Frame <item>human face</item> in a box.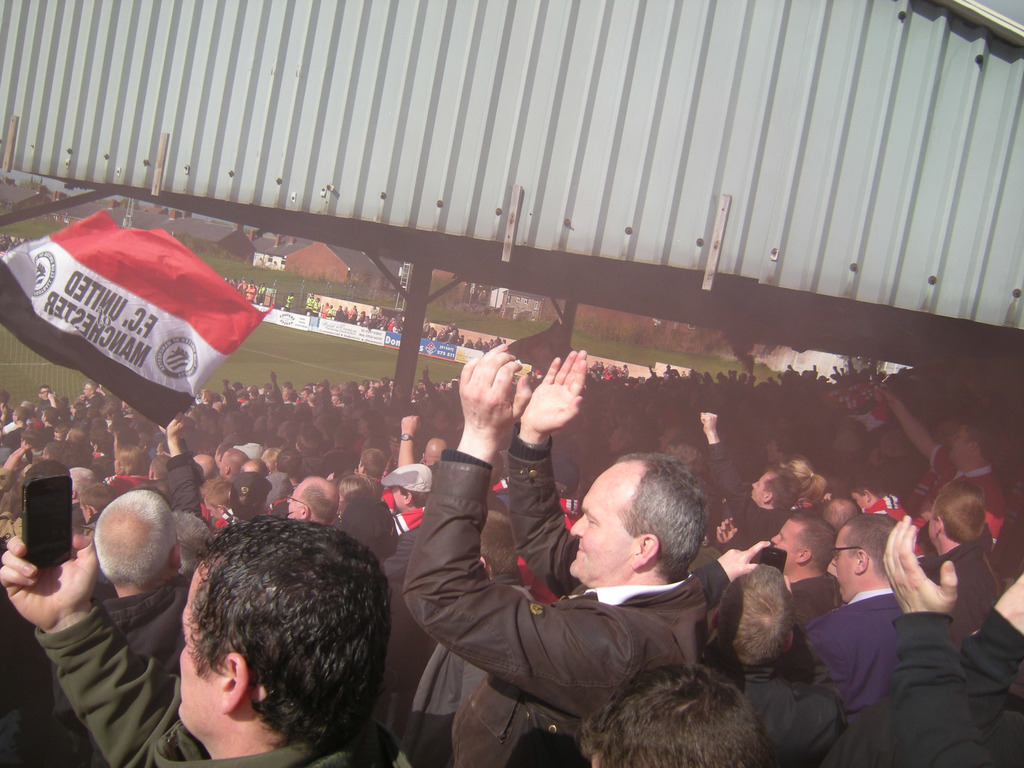
region(832, 529, 863, 596).
